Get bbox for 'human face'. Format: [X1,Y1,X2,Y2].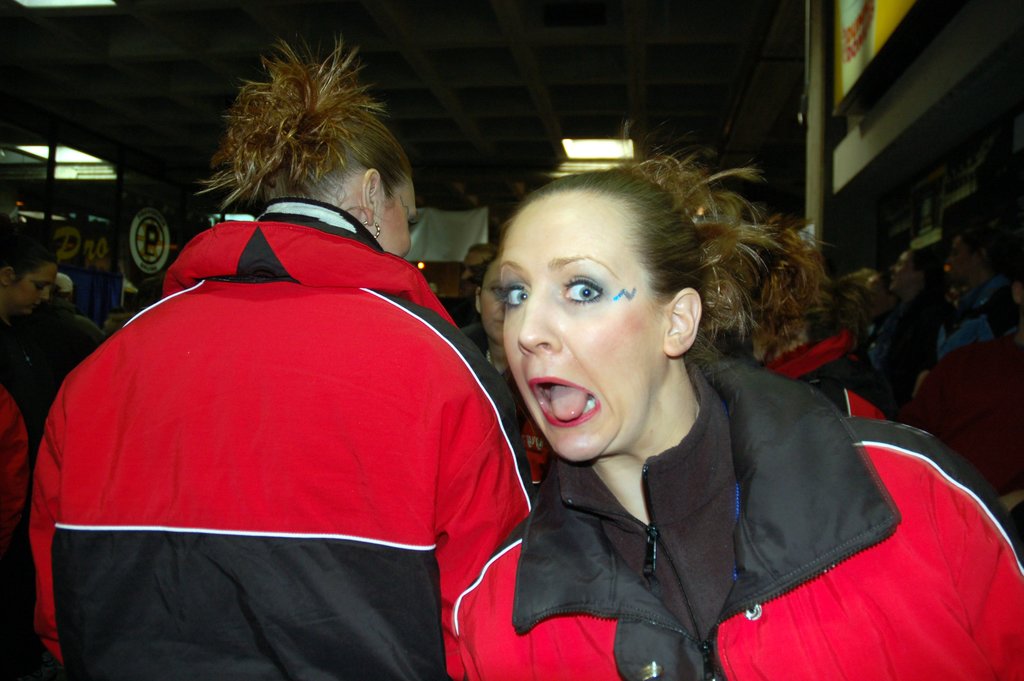
[498,183,664,459].
